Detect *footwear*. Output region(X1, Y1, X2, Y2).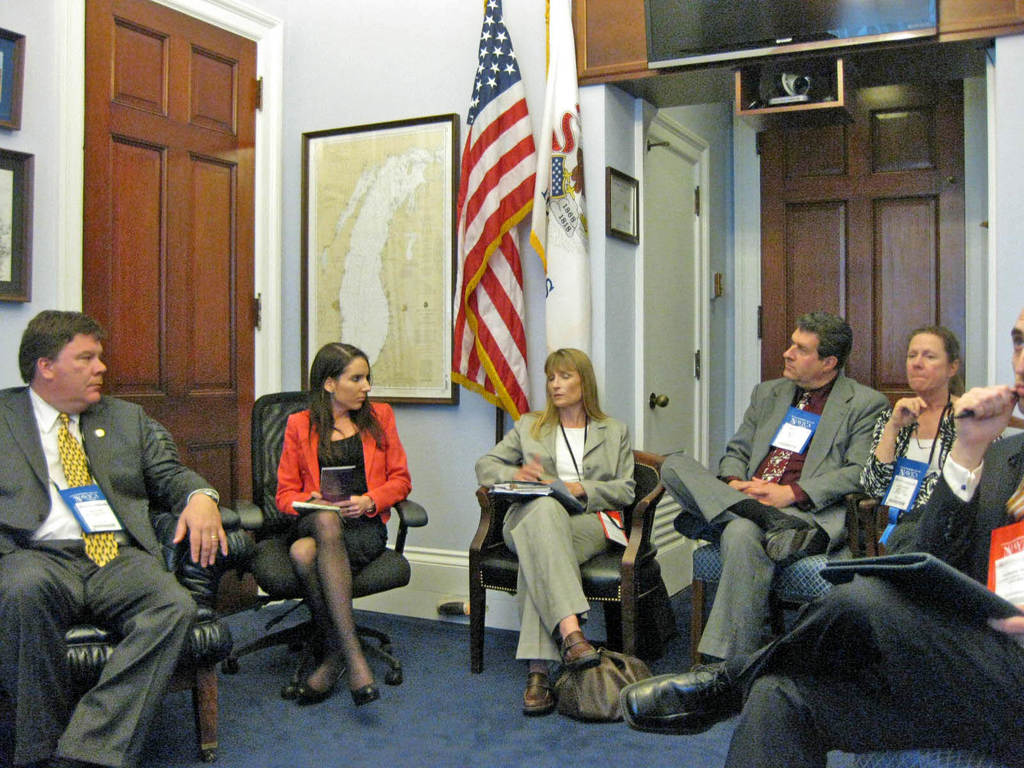
region(620, 672, 737, 739).
